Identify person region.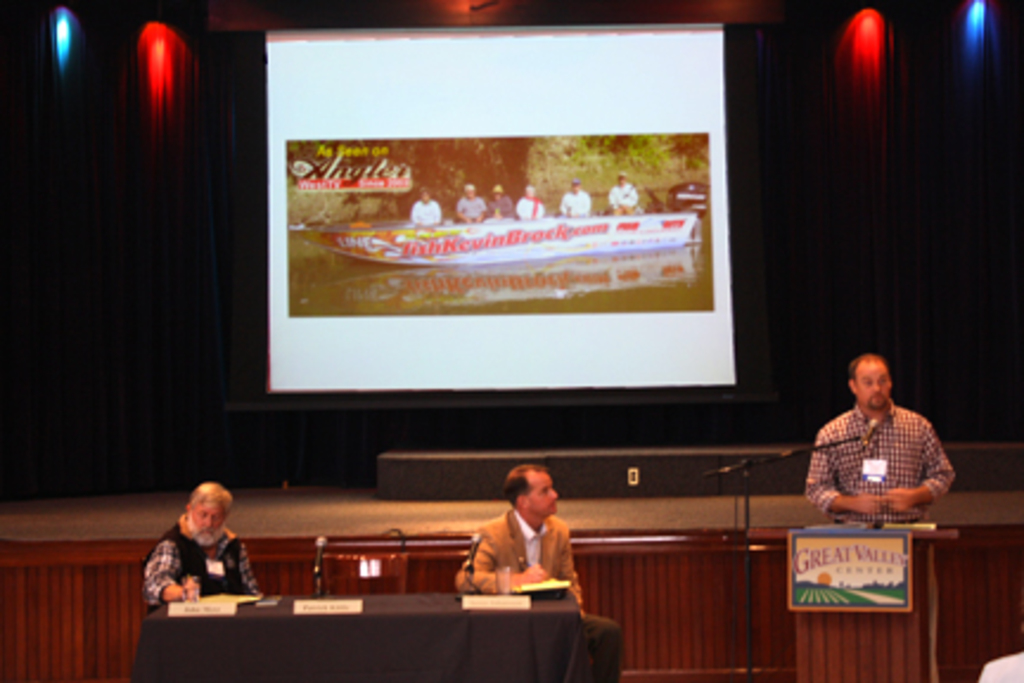
Region: [559,178,595,213].
